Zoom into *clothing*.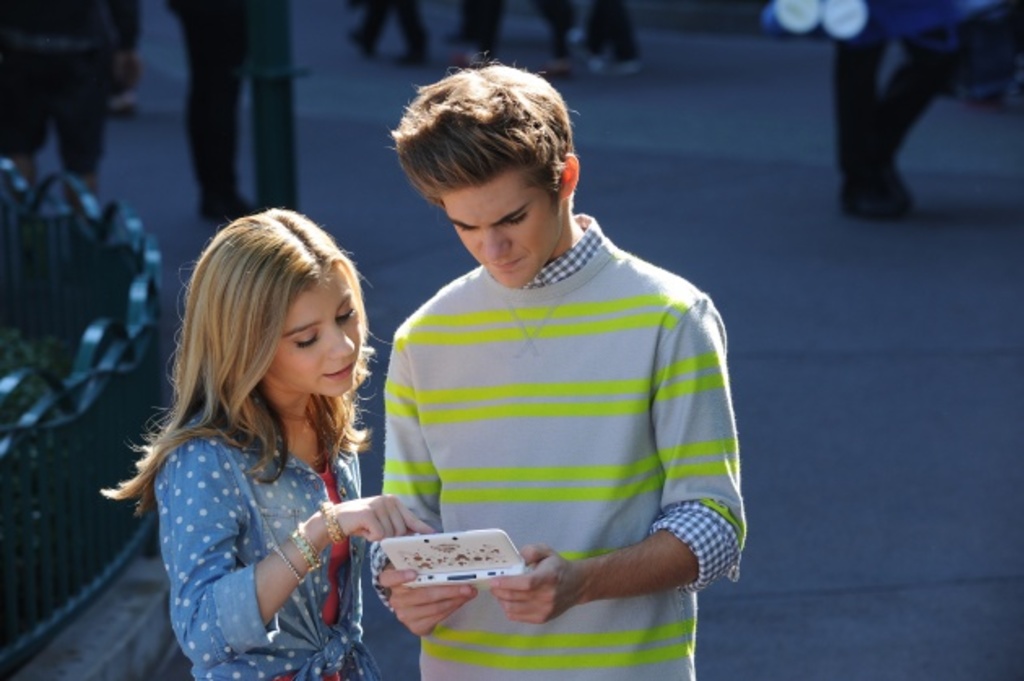
Zoom target: <region>371, 210, 749, 679</region>.
